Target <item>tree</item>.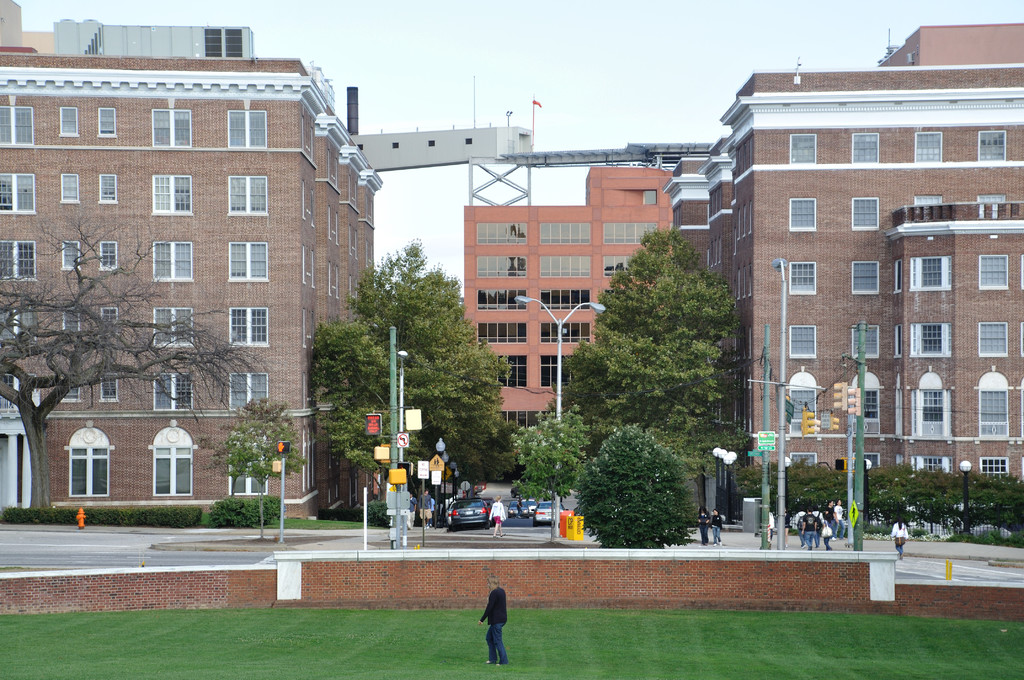
Target region: region(970, 468, 1023, 543).
